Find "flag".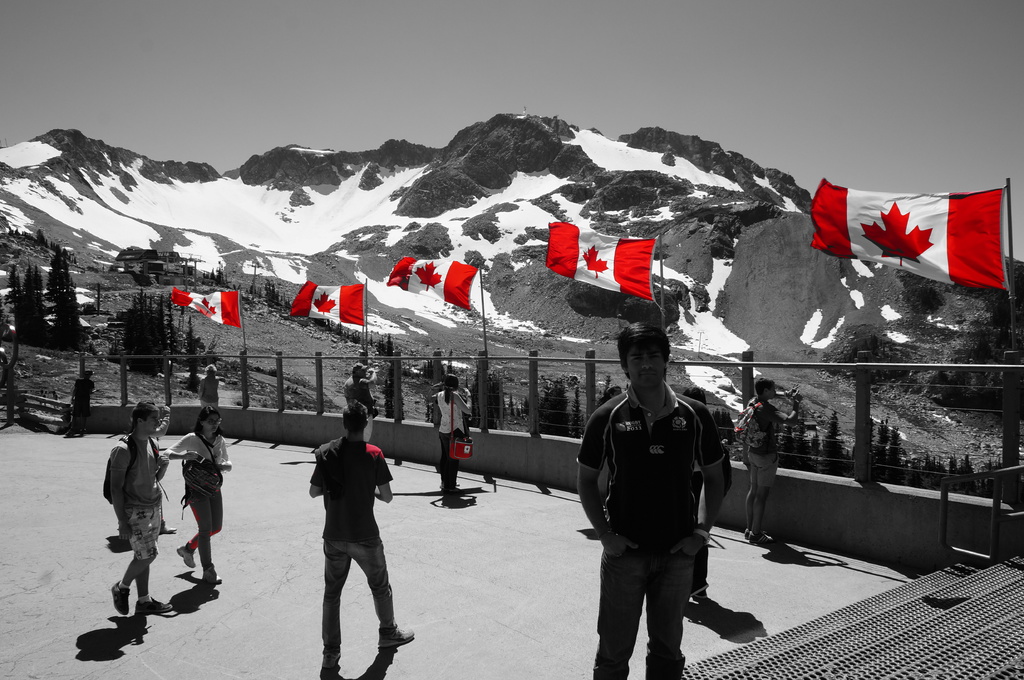
<region>293, 280, 369, 324</region>.
